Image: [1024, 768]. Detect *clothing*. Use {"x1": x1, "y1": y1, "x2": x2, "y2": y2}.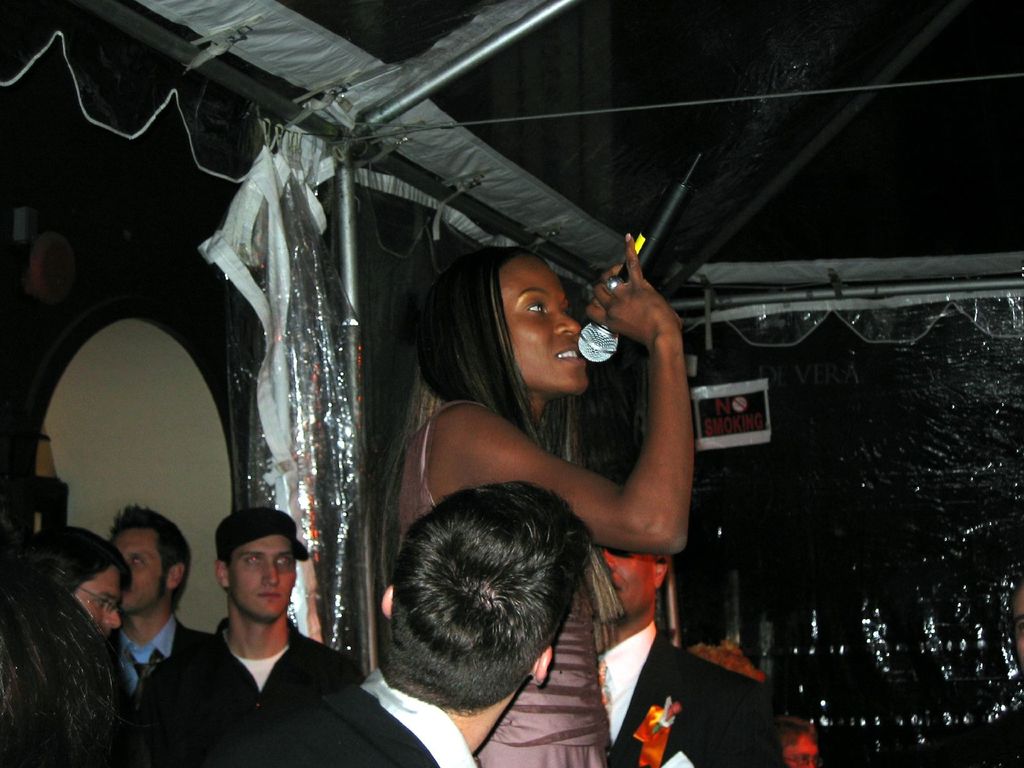
{"x1": 258, "y1": 673, "x2": 477, "y2": 767}.
